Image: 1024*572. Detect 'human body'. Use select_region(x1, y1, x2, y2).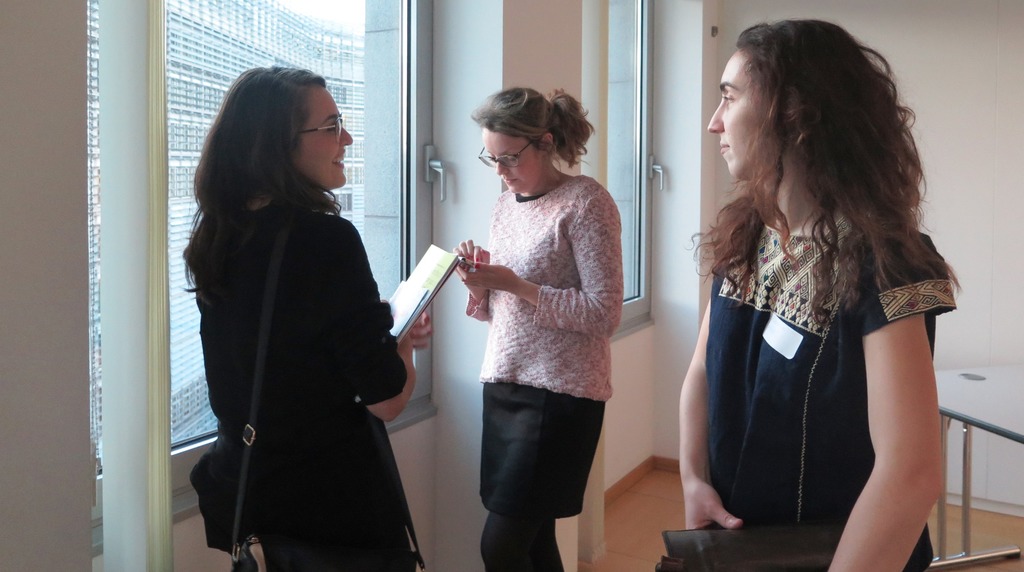
select_region(191, 199, 435, 571).
